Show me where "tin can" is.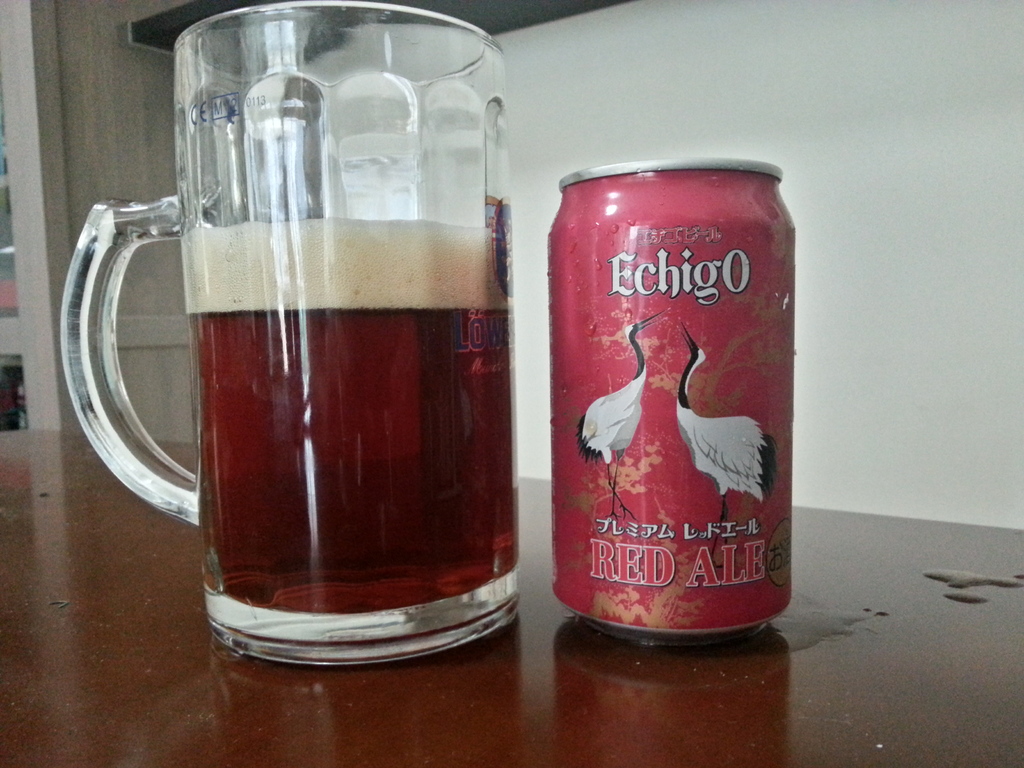
"tin can" is at x1=541 y1=145 x2=797 y2=657.
